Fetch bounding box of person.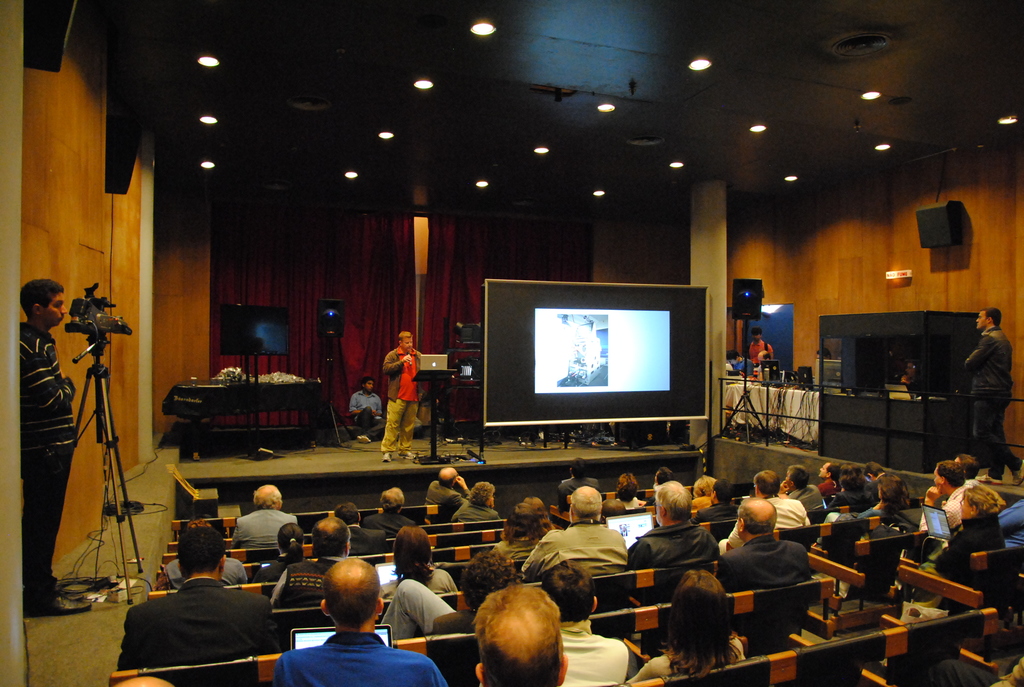
Bbox: x1=744, y1=325, x2=774, y2=367.
